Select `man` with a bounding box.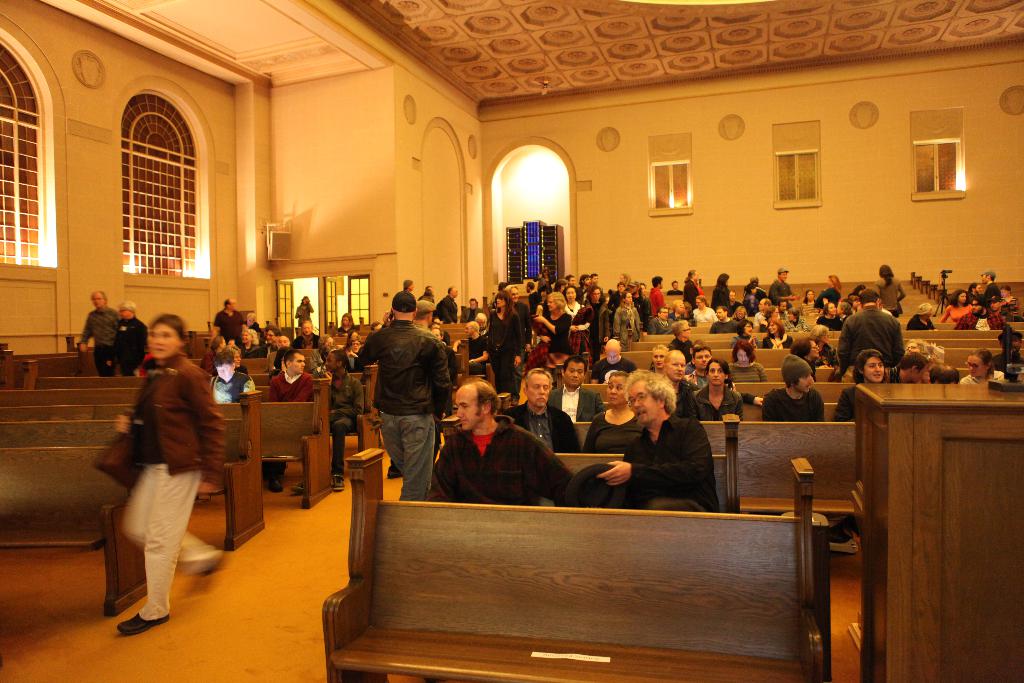
626/279/651/336.
